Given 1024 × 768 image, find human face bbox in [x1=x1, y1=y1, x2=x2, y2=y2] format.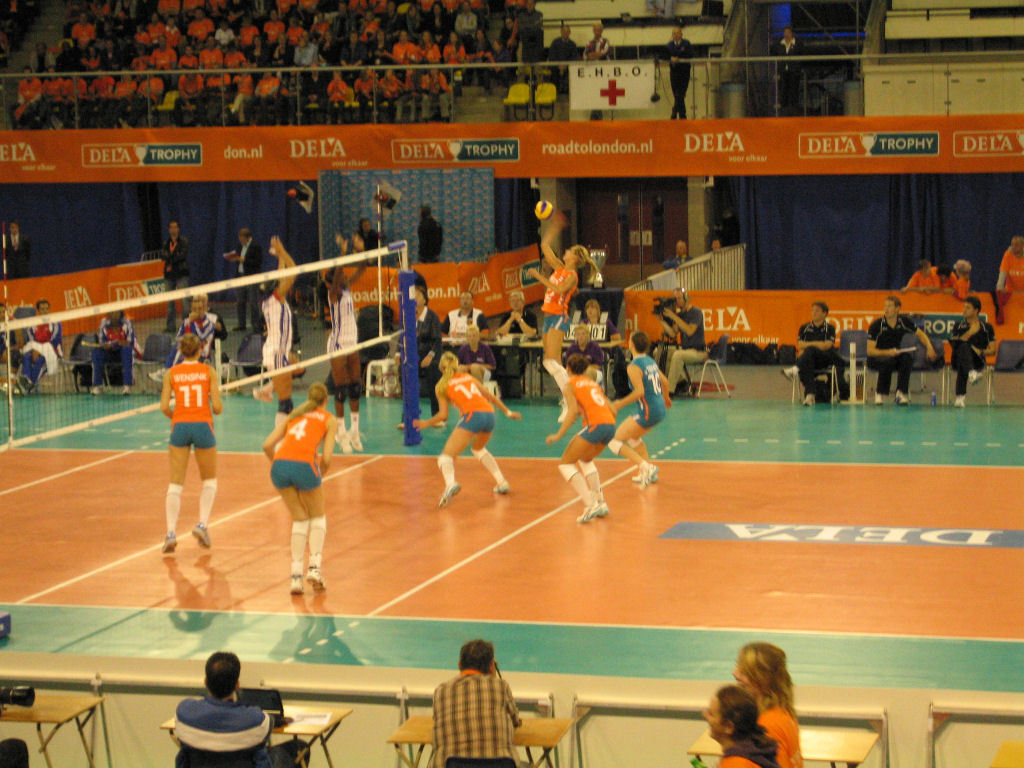
[x1=810, y1=304, x2=824, y2=324].
